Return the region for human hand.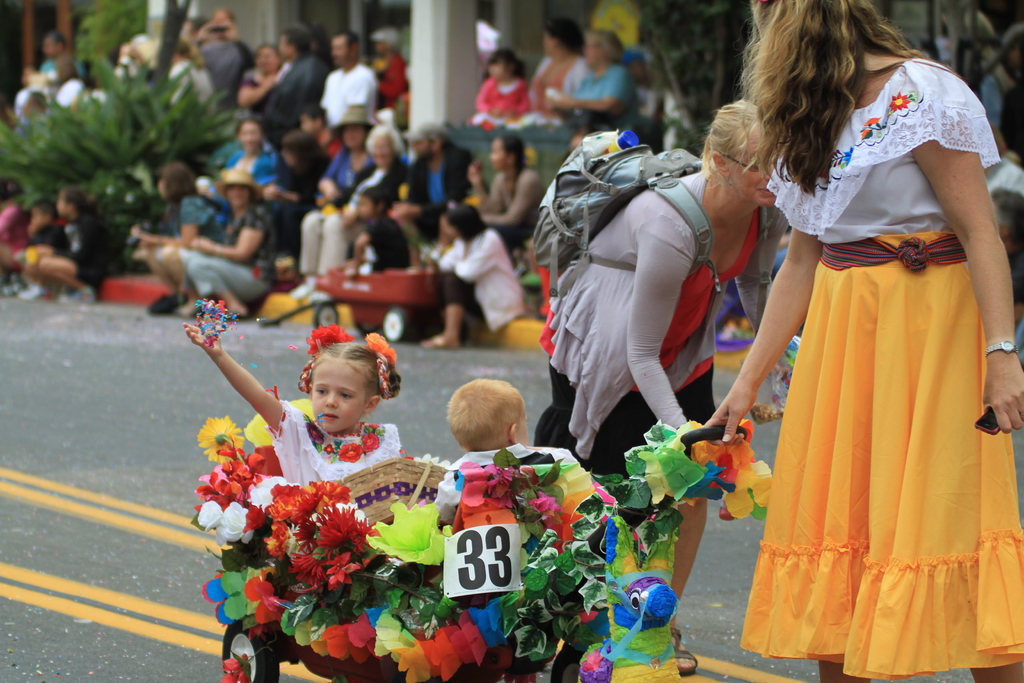
[x1=554, y1=94, x2=575, y2=110].
